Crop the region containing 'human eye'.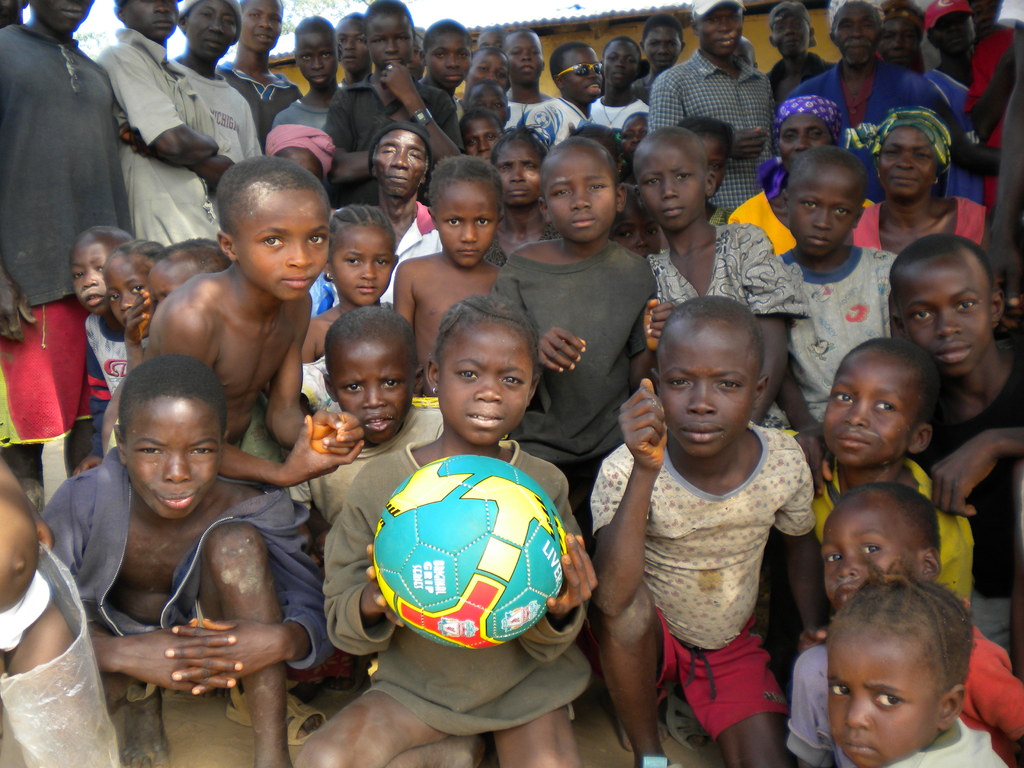
Crop region: {"x1": 616, "y1": 226, "x2": 630, "y2": 242}.
